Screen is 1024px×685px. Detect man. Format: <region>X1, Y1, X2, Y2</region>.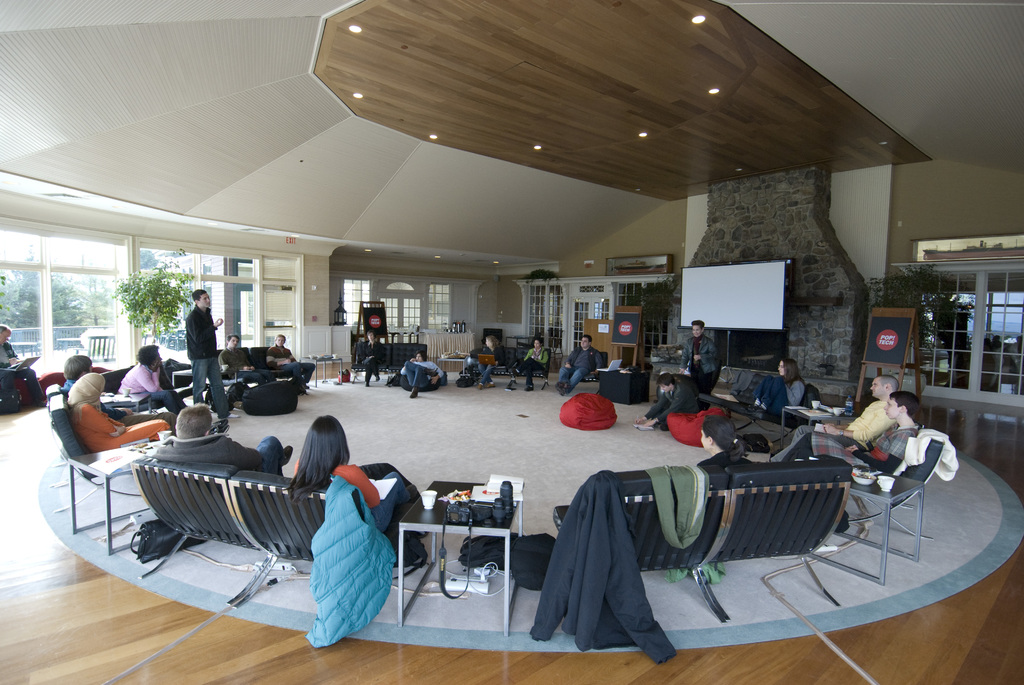
<region>60, 354, 177, 433</region>.
